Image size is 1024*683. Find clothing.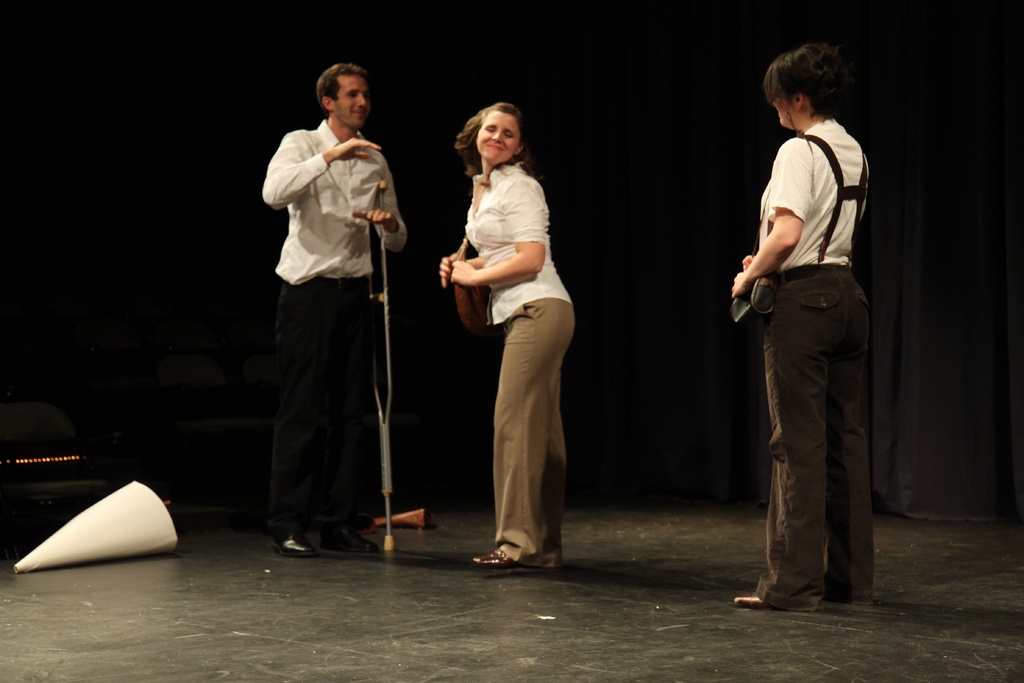
(759, 122, 873, 273).
